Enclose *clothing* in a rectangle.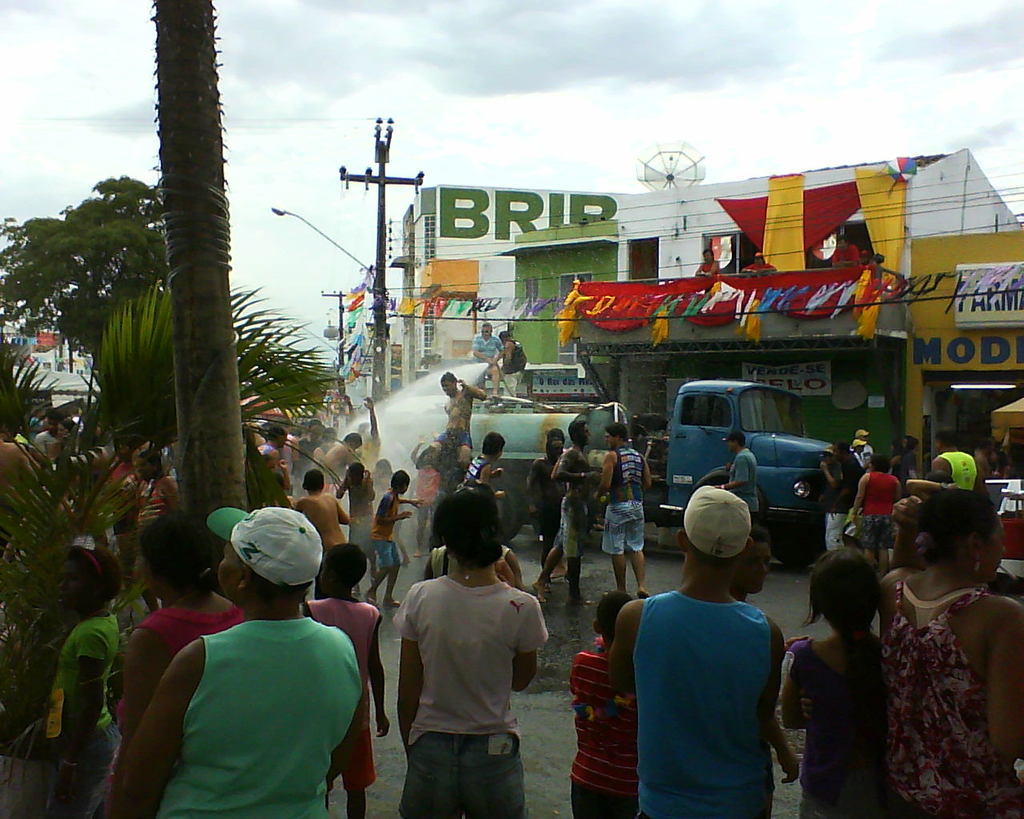
l=600, t=449, r=646, b=551.
